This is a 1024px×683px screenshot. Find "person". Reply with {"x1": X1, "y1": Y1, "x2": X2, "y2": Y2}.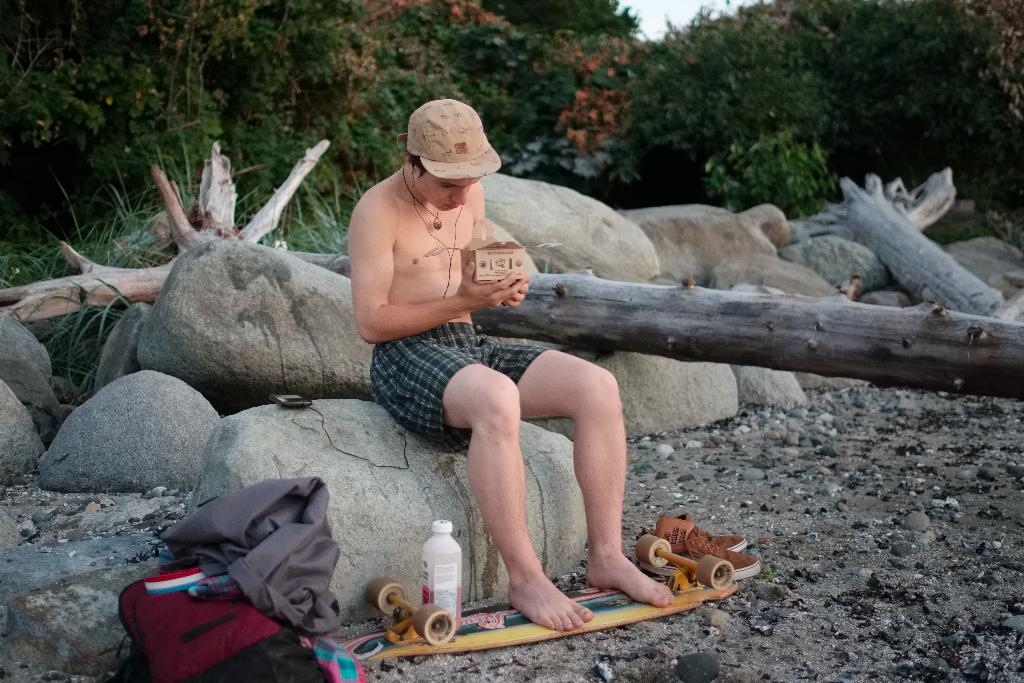
{"x1": 350, "y1": 101, "x2": 676, "y2": 630}.
